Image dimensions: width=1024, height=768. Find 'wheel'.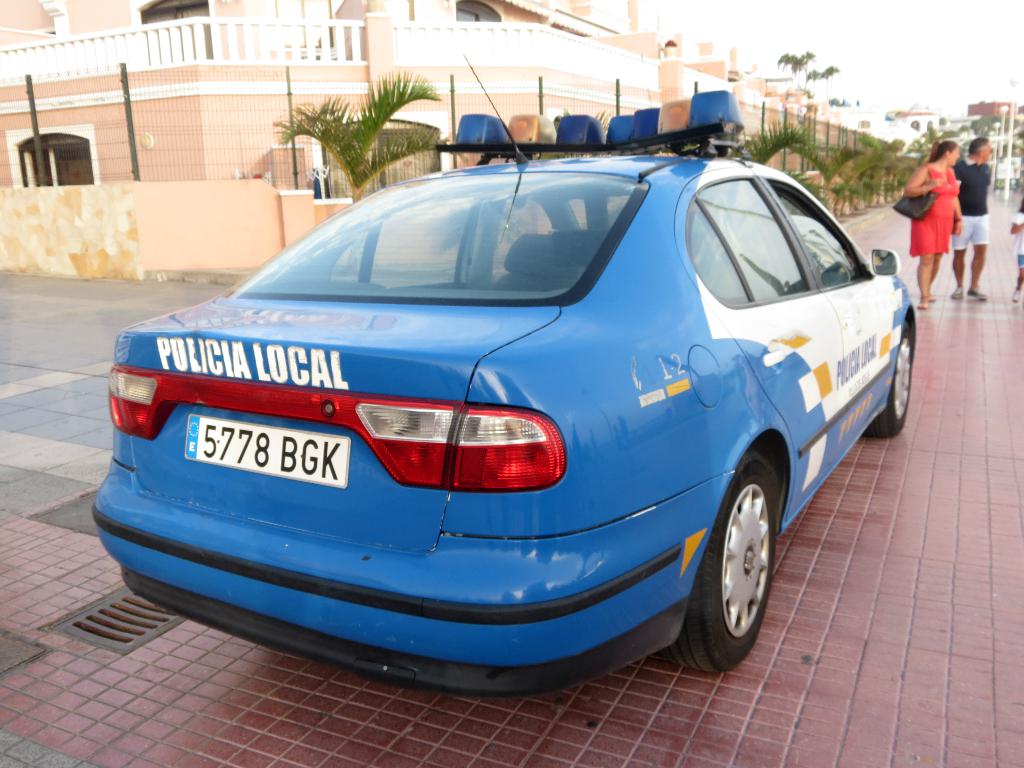
x1=660 y1=448 x2=781 y2=674.
